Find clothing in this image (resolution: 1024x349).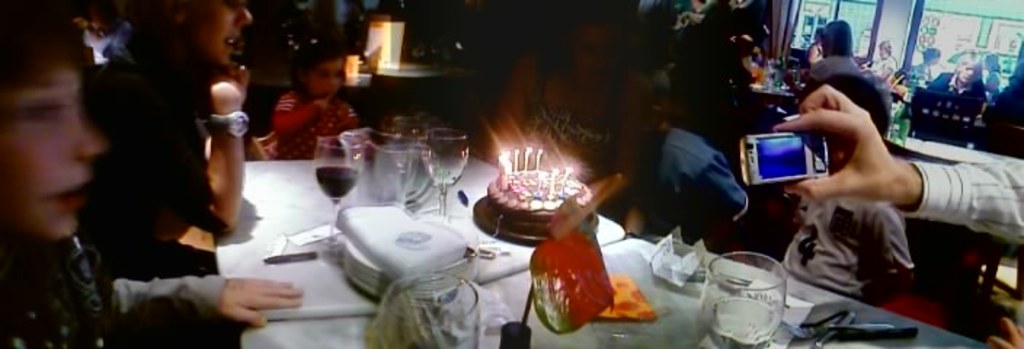
[637, 86, 756, 236].
